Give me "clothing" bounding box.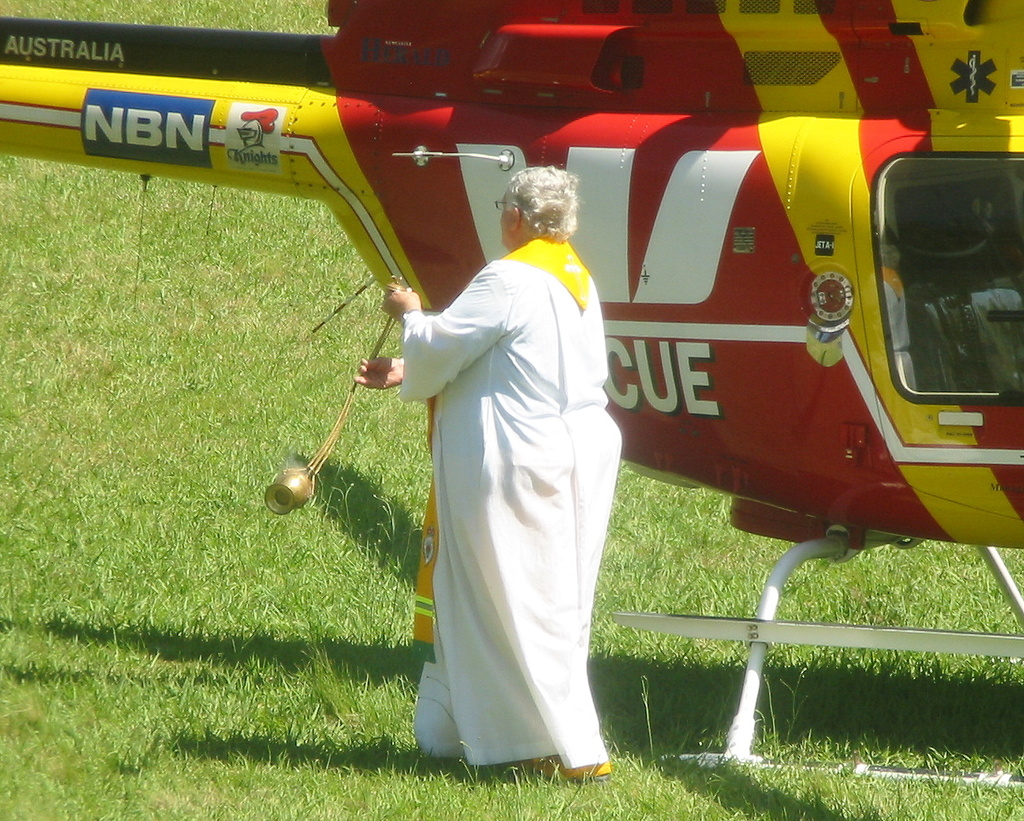
[374, 197, 620, 780].
